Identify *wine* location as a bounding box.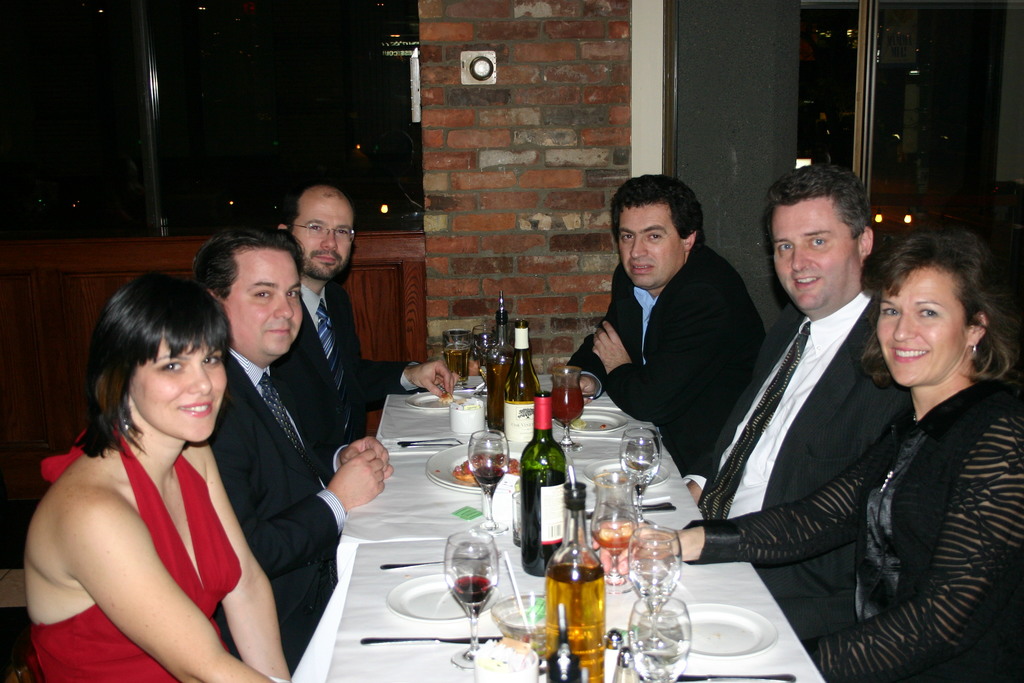
(left=447, top=577, right=493, bottom=611).
